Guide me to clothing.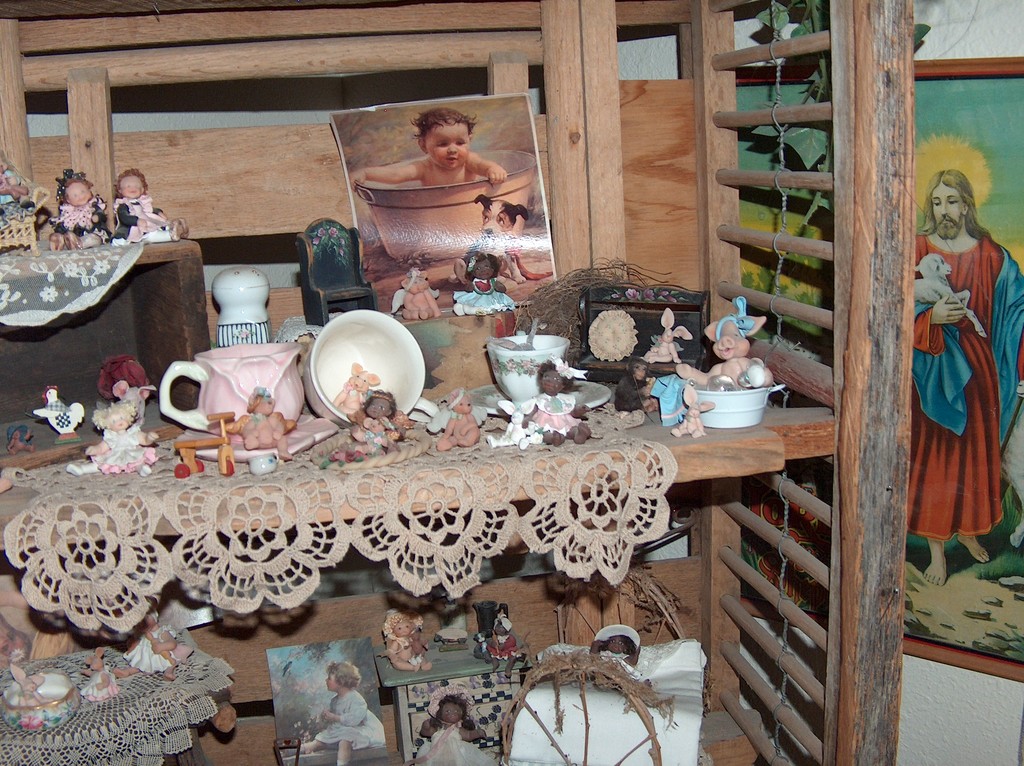
Guidance: (914,192,1012,549).
